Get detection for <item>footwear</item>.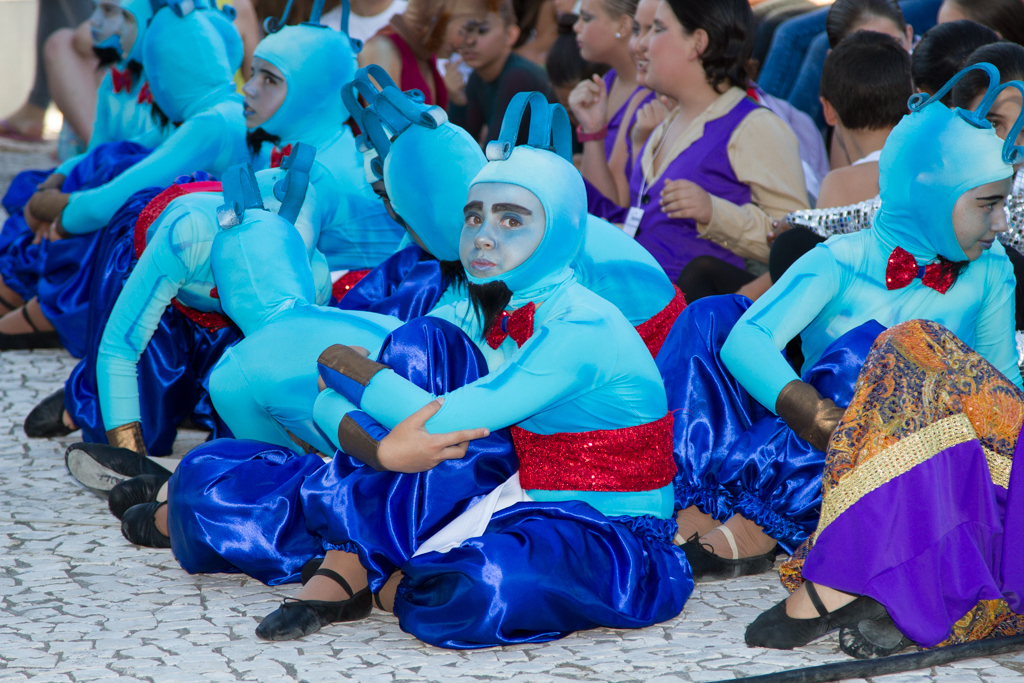
Detection: bbox=[62, 448, 173, 497].
